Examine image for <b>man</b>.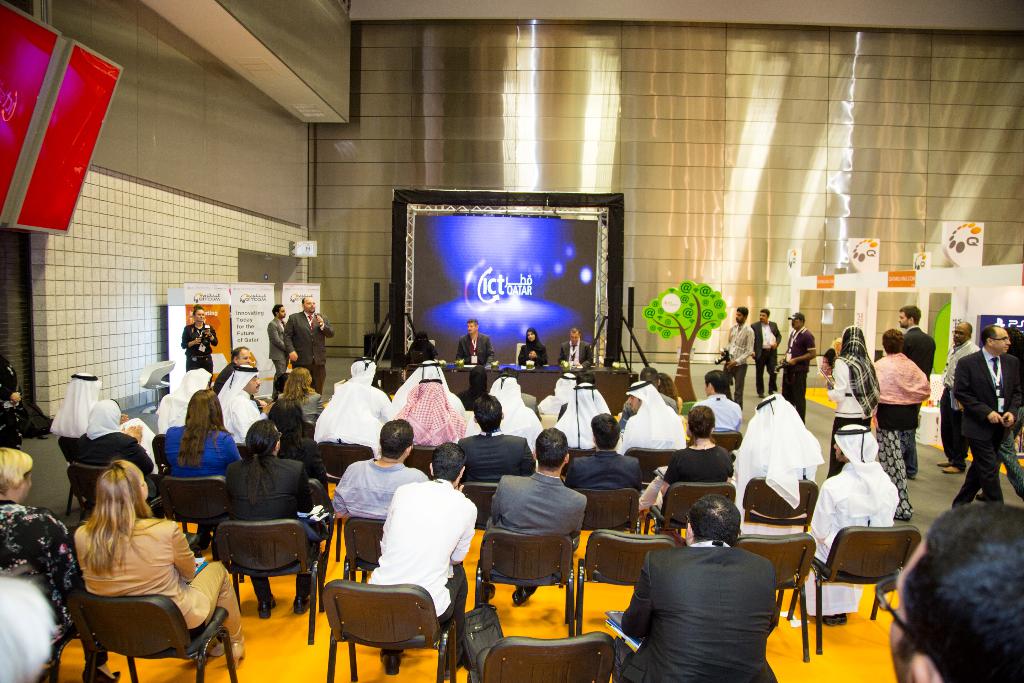
Examination result: (367,445,479,677).
